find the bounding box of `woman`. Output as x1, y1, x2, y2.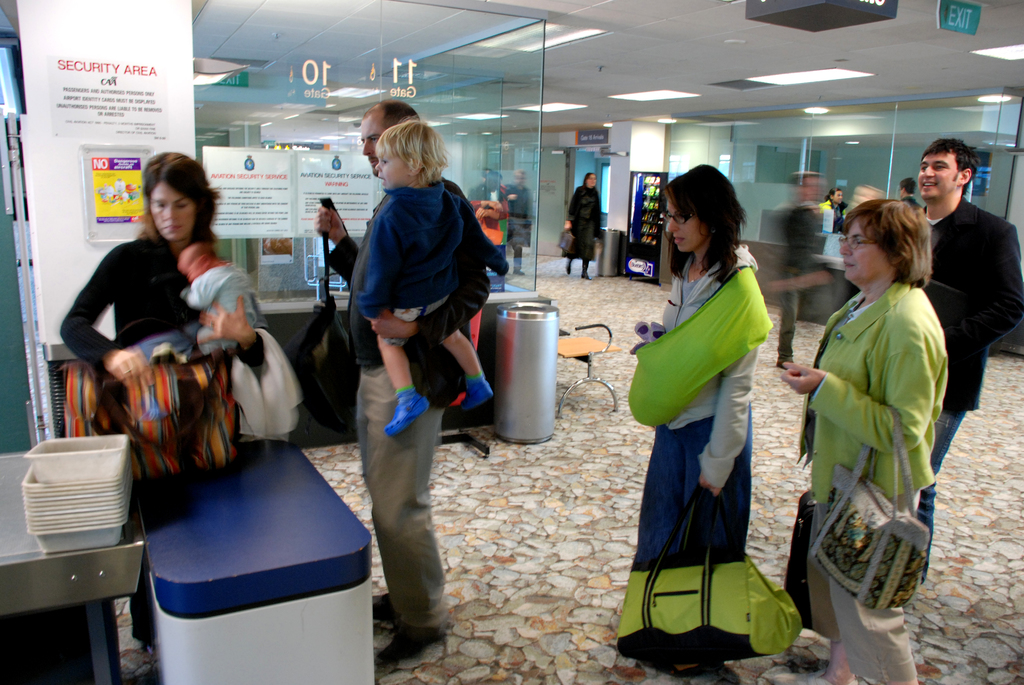
60, 151, 269, 653.
